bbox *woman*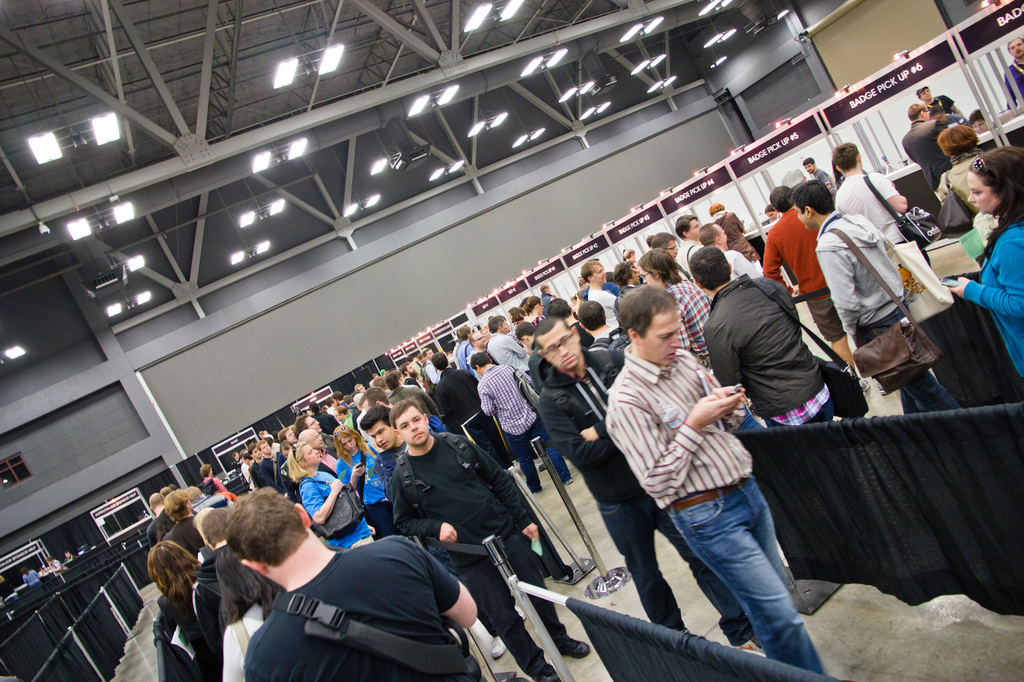
rect(332, 421, 376, 507)
